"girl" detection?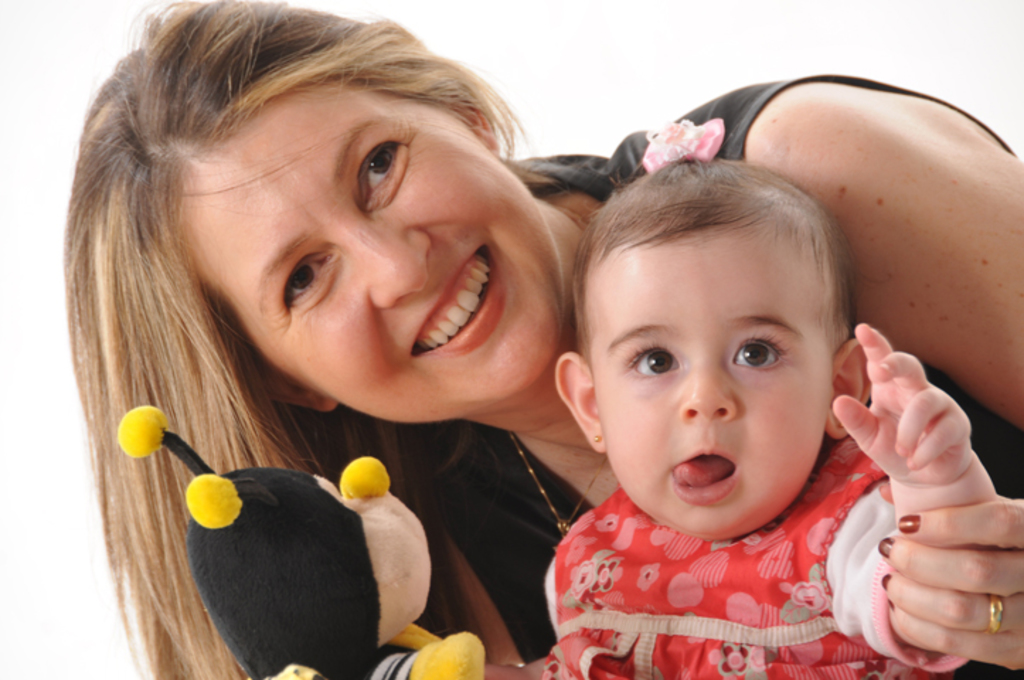
crop(67, 0, 1023, 679)
